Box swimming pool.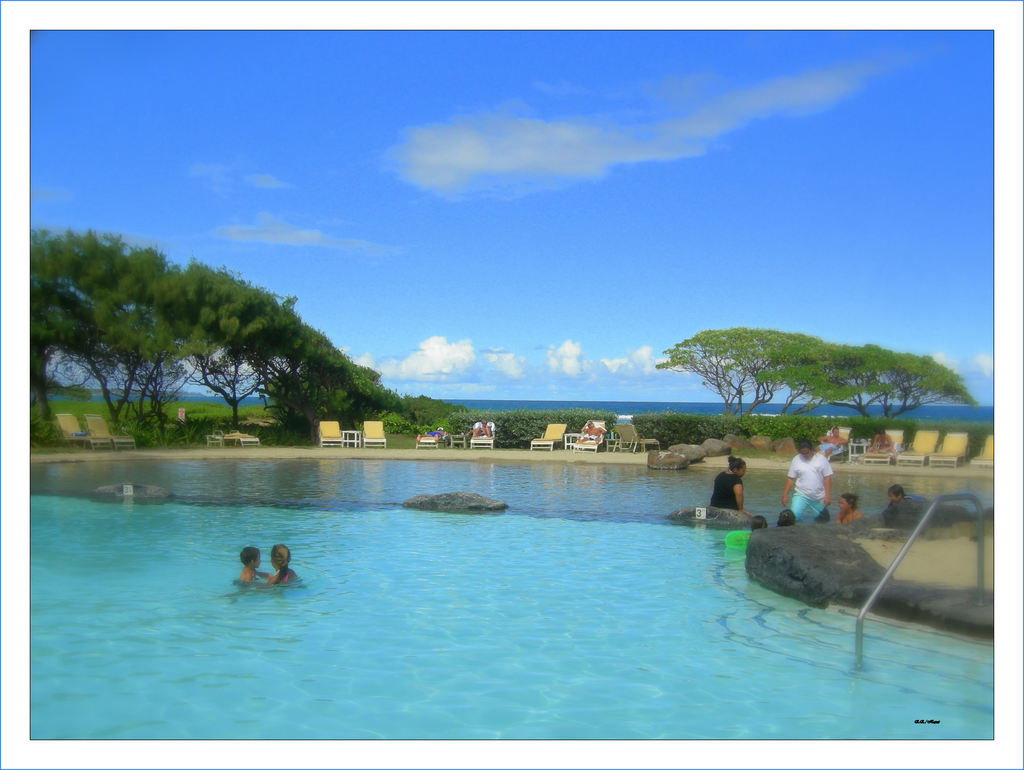
[x1=0, y1=316, x2=938, y2=752].
